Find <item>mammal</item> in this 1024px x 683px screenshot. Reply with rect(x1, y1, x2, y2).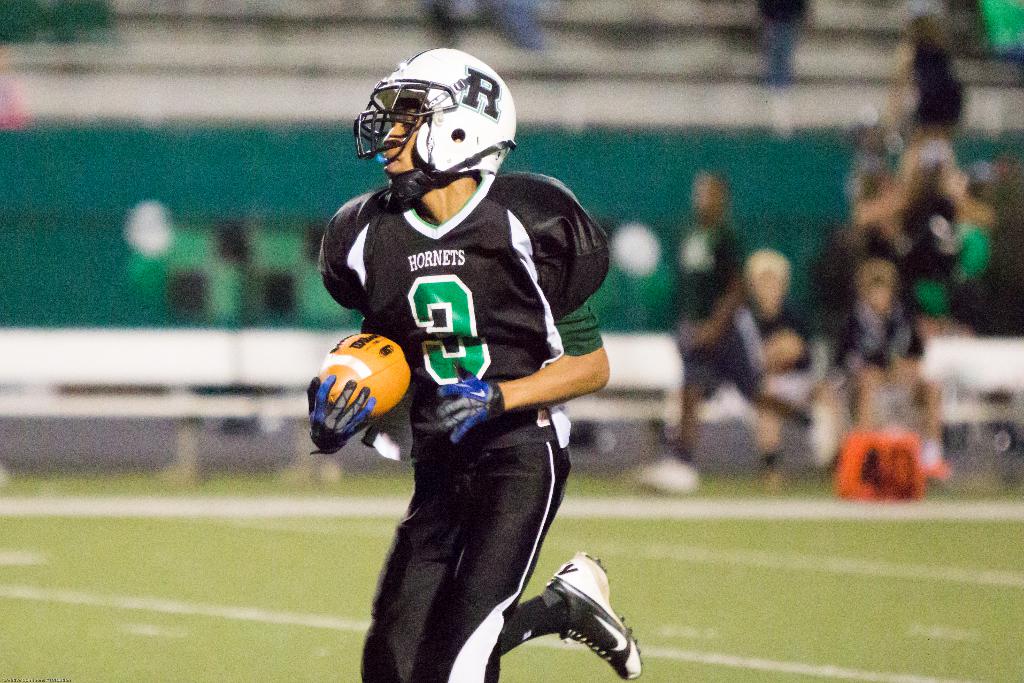
rect(332, 85, 620, 673).
